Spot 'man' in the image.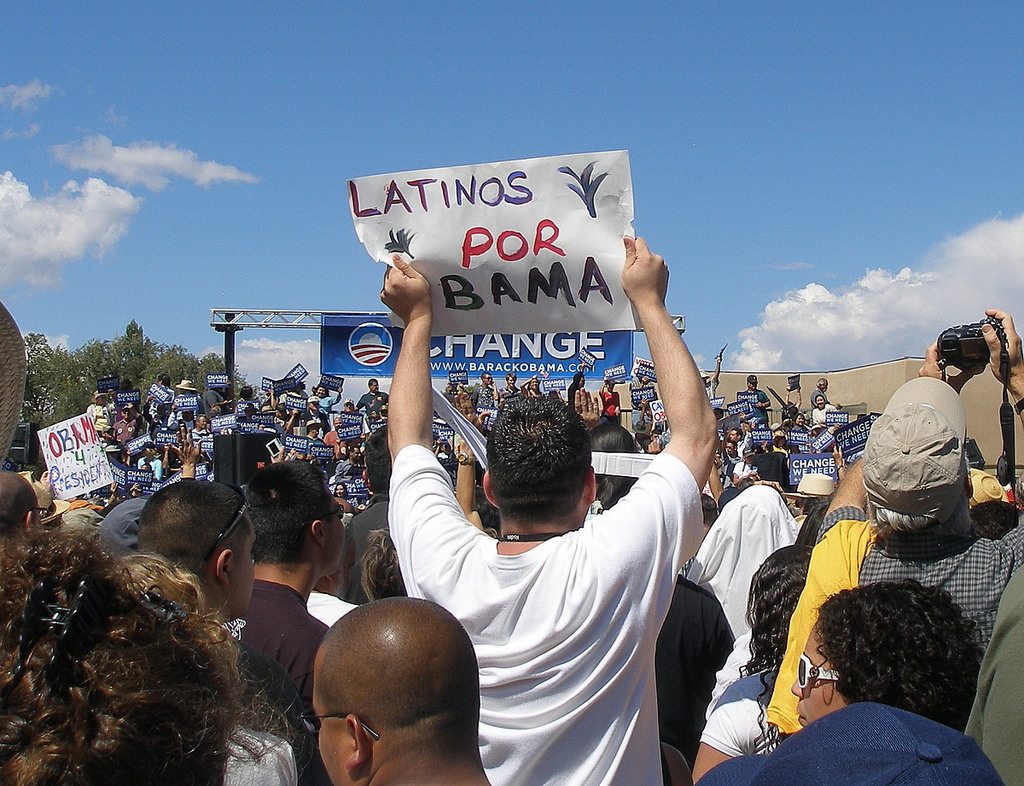
'man' found at 84,386,111,427.
